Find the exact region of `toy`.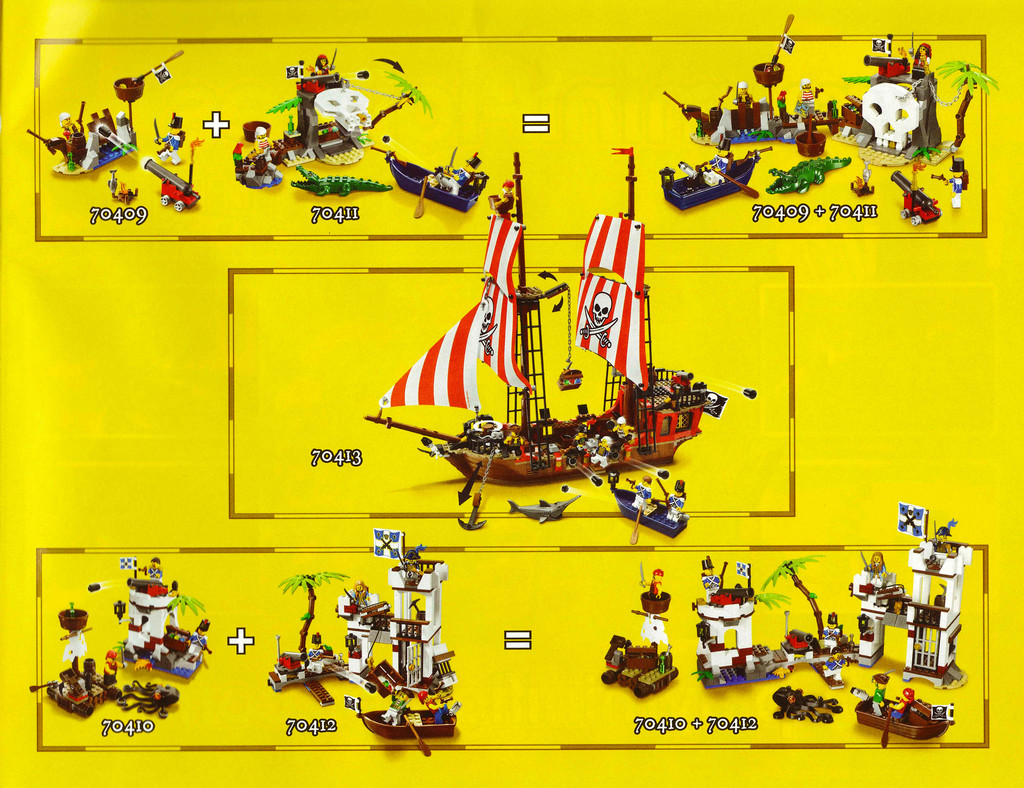
Exact region: rect(145, 138, 207, 213).
